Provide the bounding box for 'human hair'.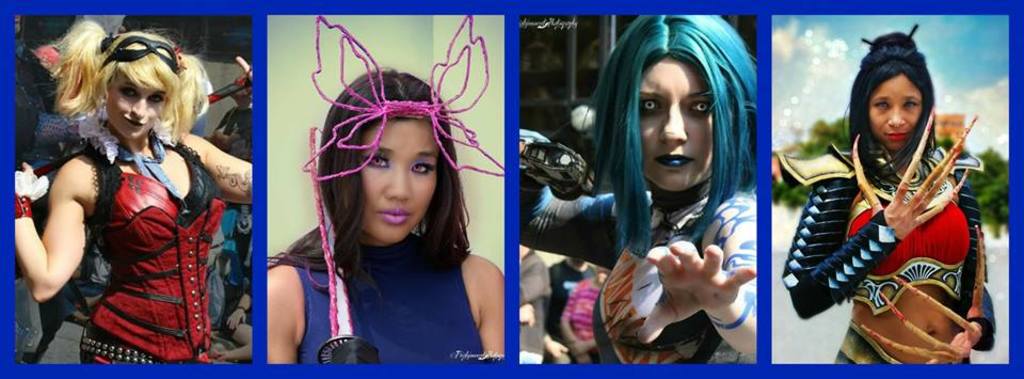
detection(579, 15, 758, 256).
